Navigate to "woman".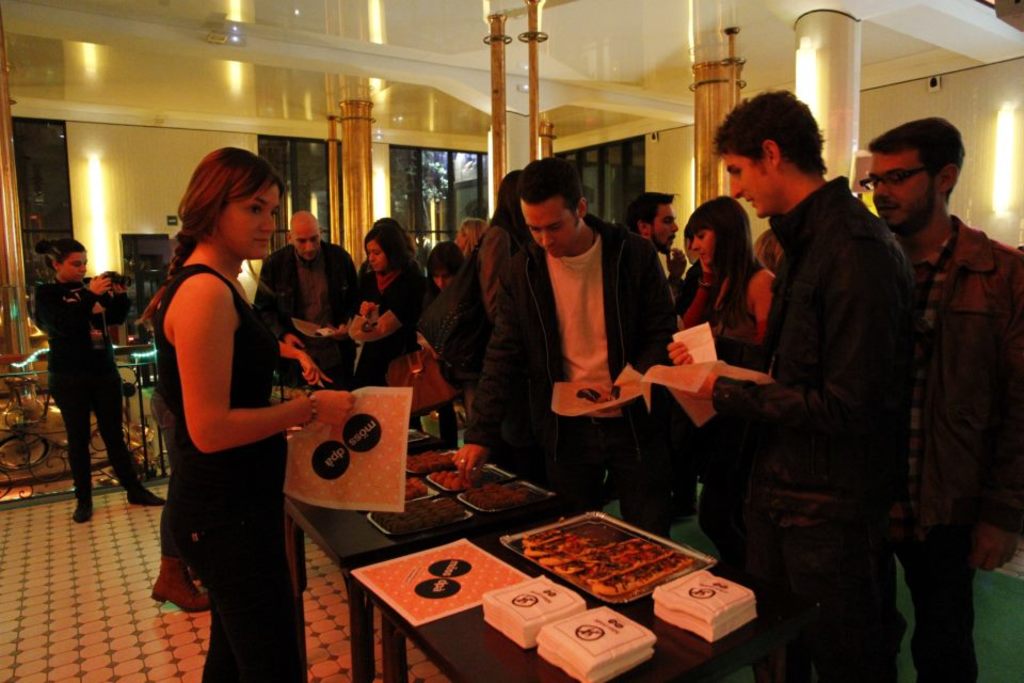
Navigation target: [672,190,785,376].
